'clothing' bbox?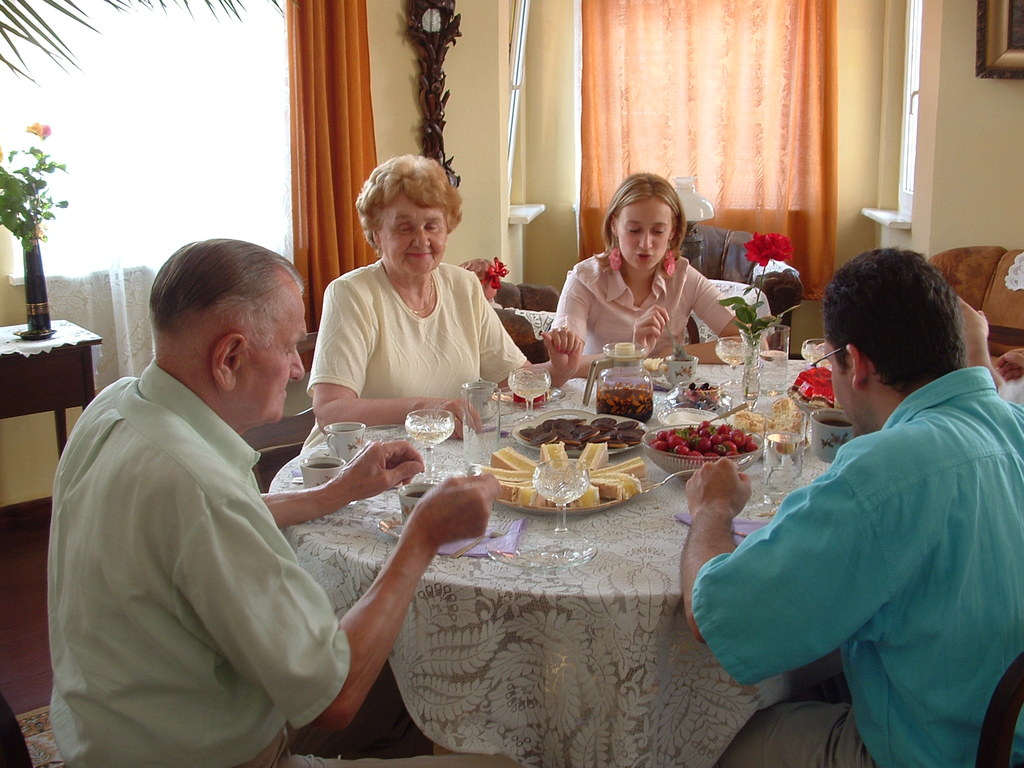
bbox=(46, 358, 349, 767)
